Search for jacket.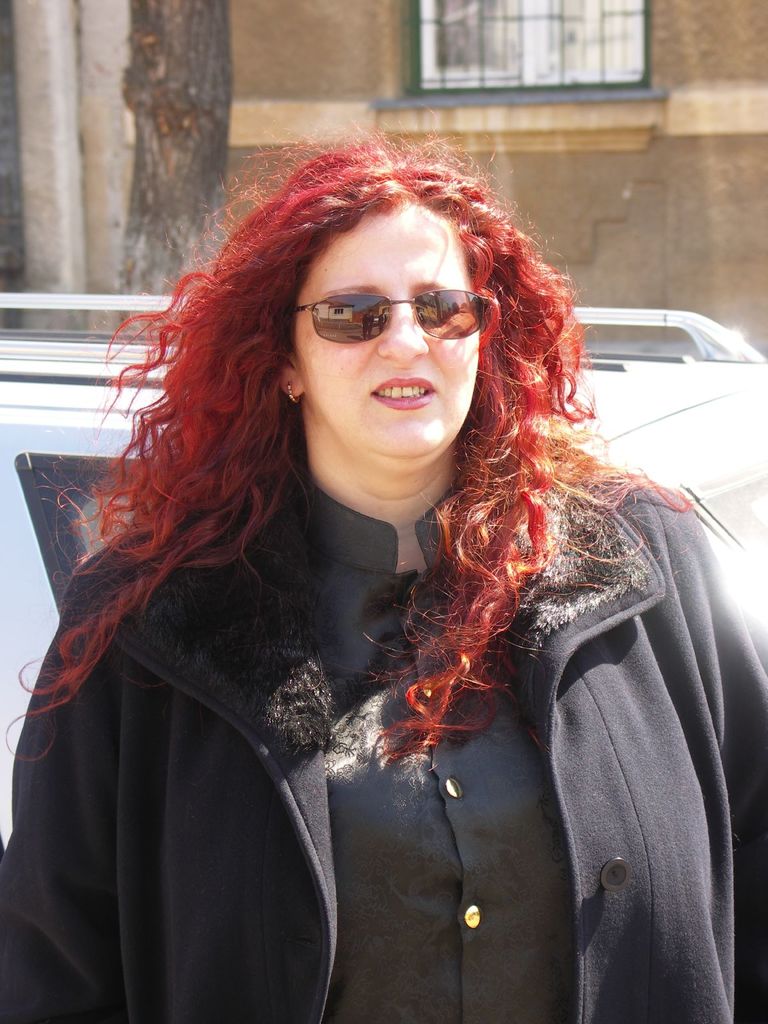
Found at (left=17, top=269, right=758, bottom=1023).
